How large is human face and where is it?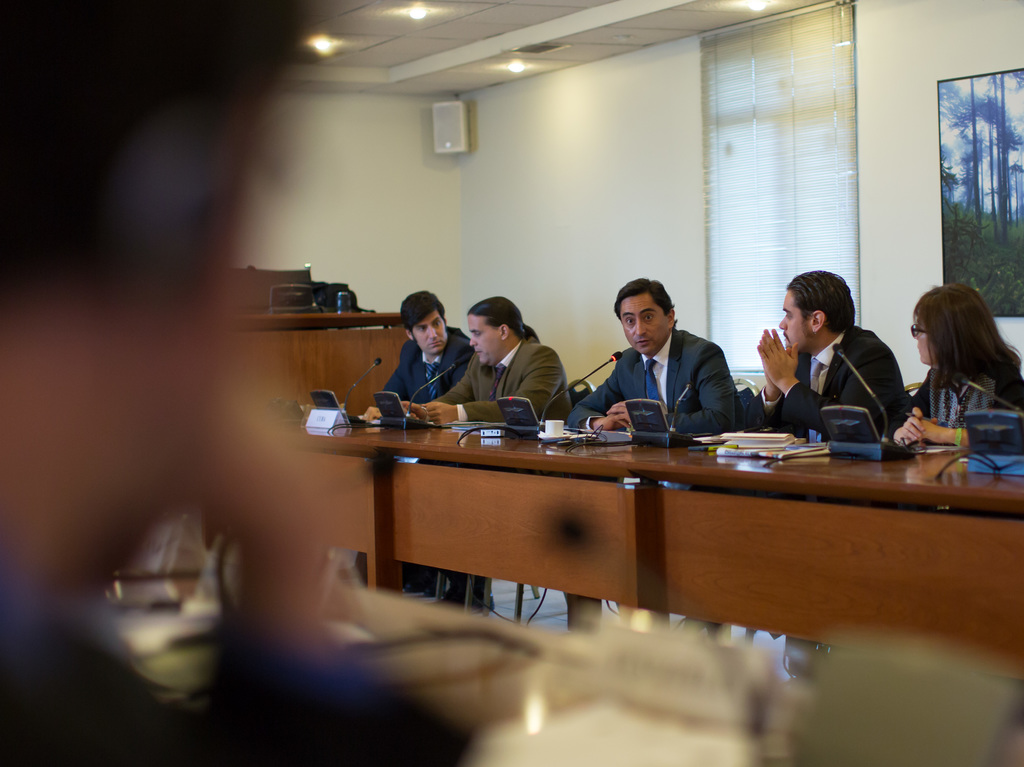
Bounding box: [left=413, top=311, right=445, bottom=352].
